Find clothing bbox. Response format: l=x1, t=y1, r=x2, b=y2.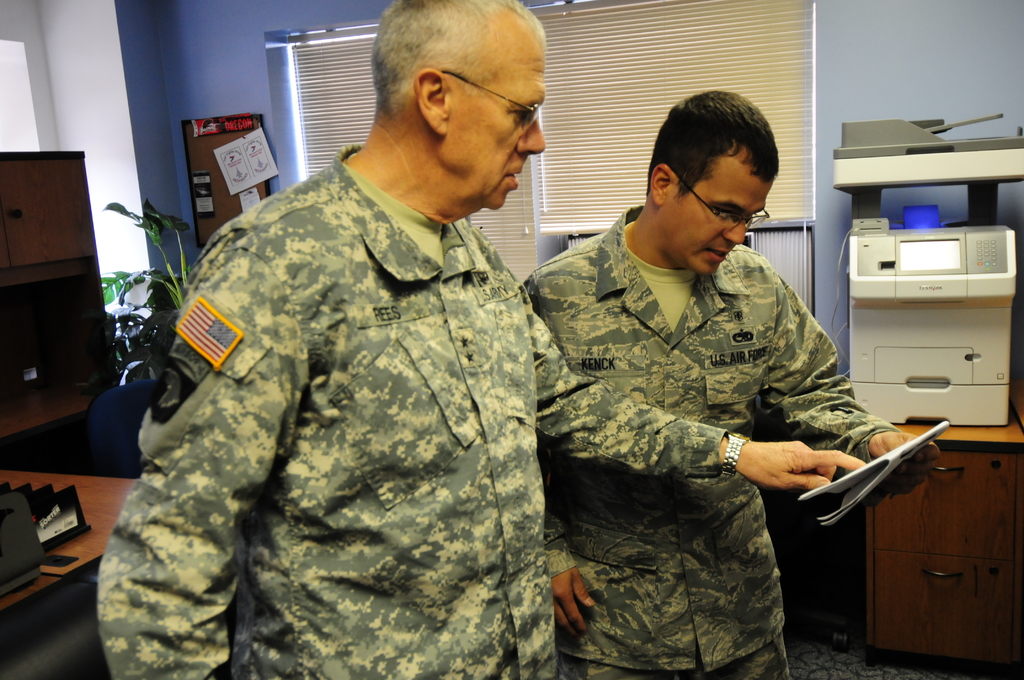
l=118, t=125, r=592, b=667.
